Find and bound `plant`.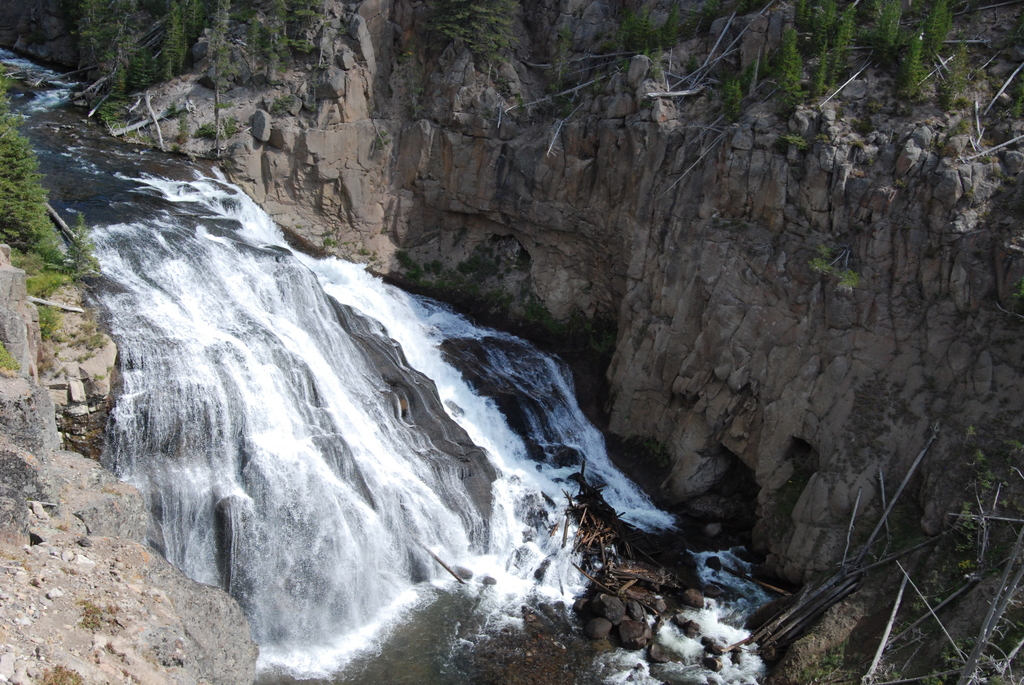
Bound: [left=0, top=343, right=28, bottom=377].
